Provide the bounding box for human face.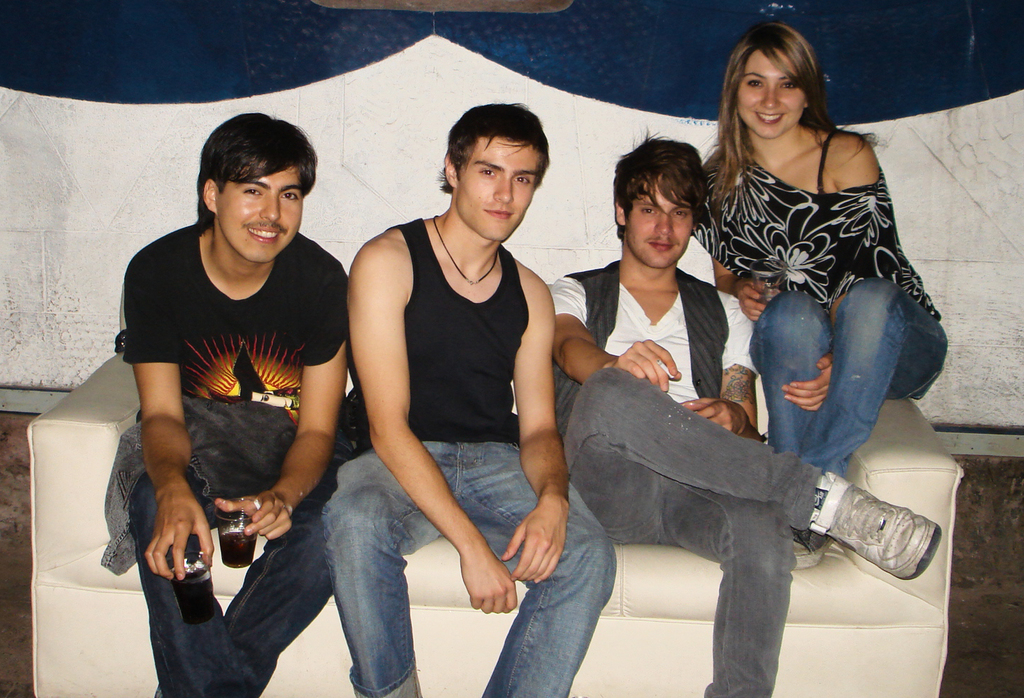
[x1=463, y1=138, x2=542, y2=248].
